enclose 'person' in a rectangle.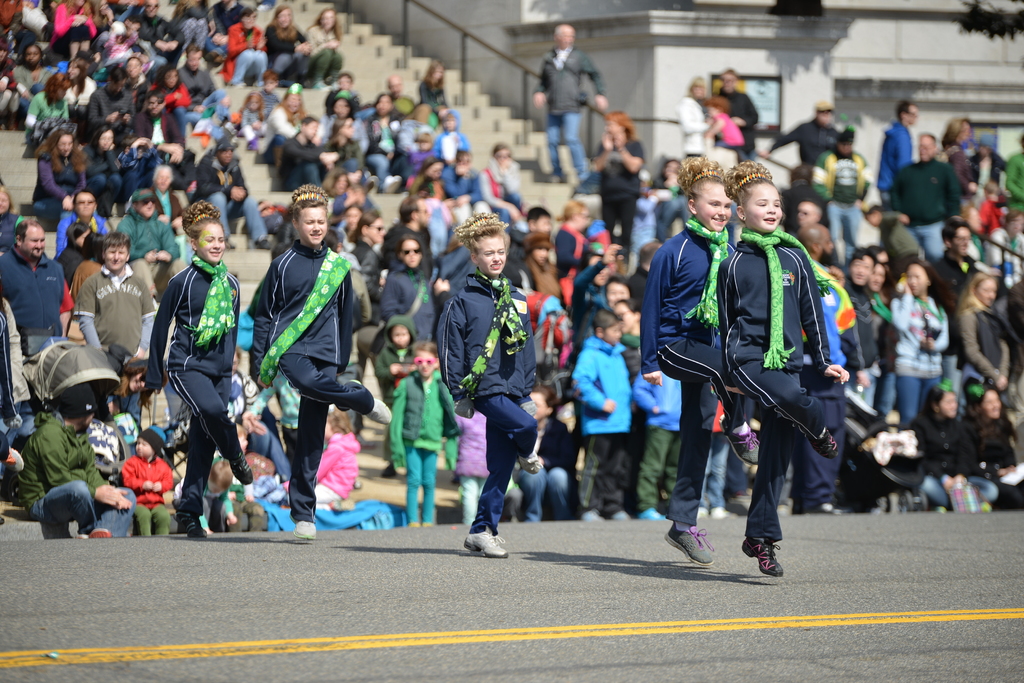
<bbox>120, 422, 180, 541</bbox>.
